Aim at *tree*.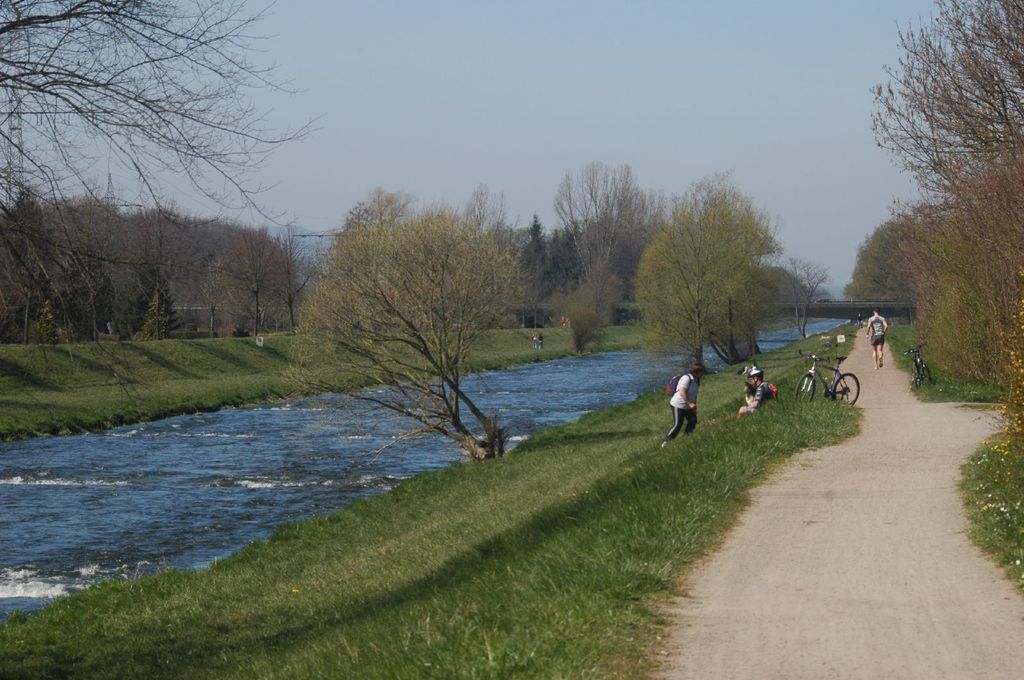
Aimed at rect(0, 0, 322, 370).
